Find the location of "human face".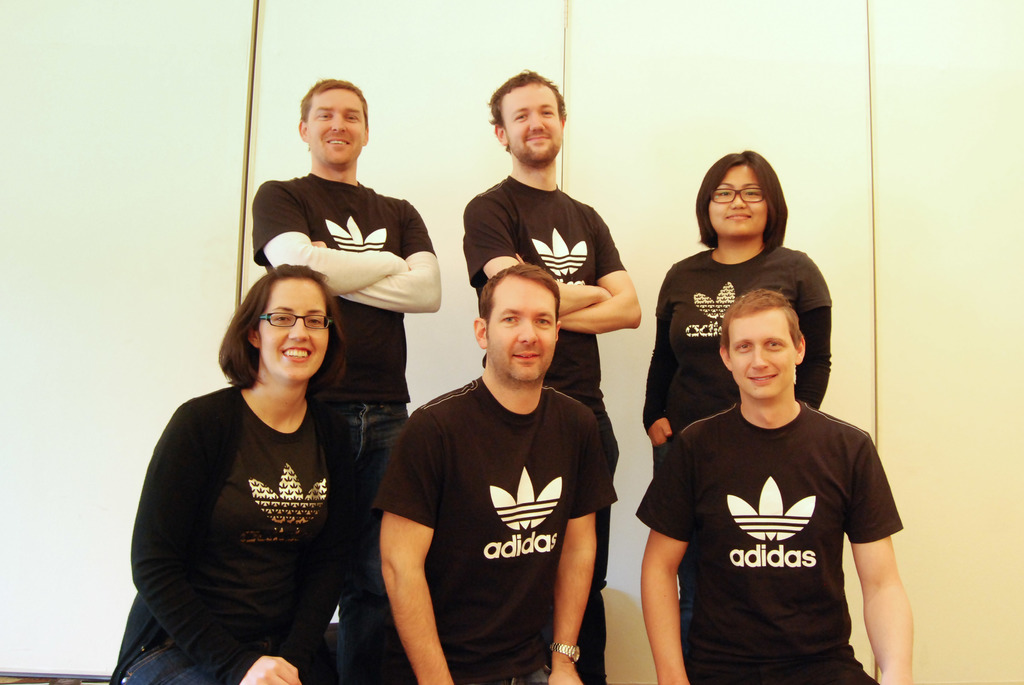
Location: (729, 310, 797, 396).
